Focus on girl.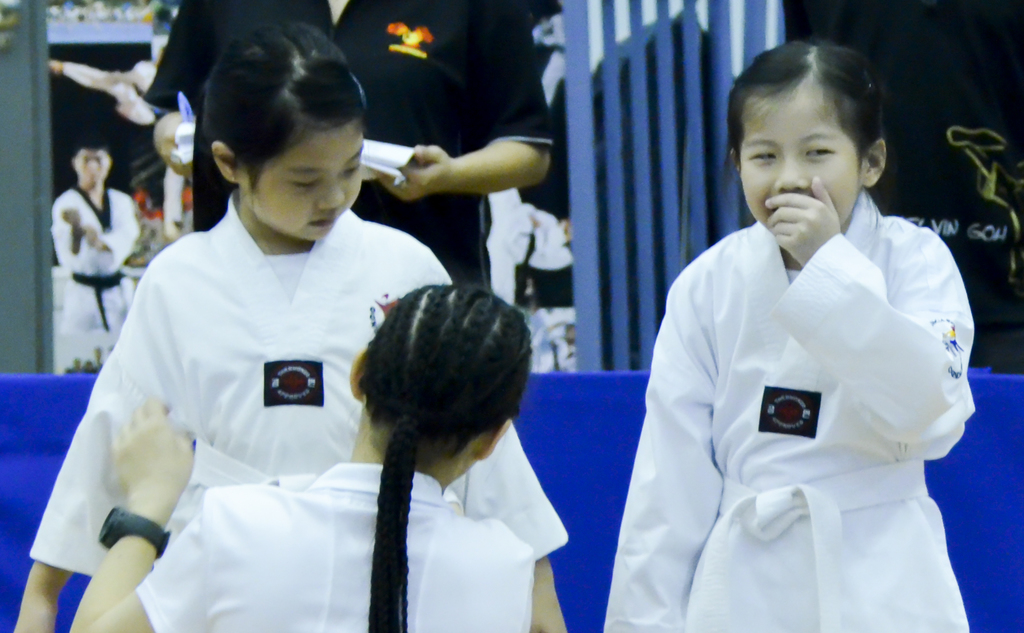
Focused at bbox(9, 19, 572, 632).
